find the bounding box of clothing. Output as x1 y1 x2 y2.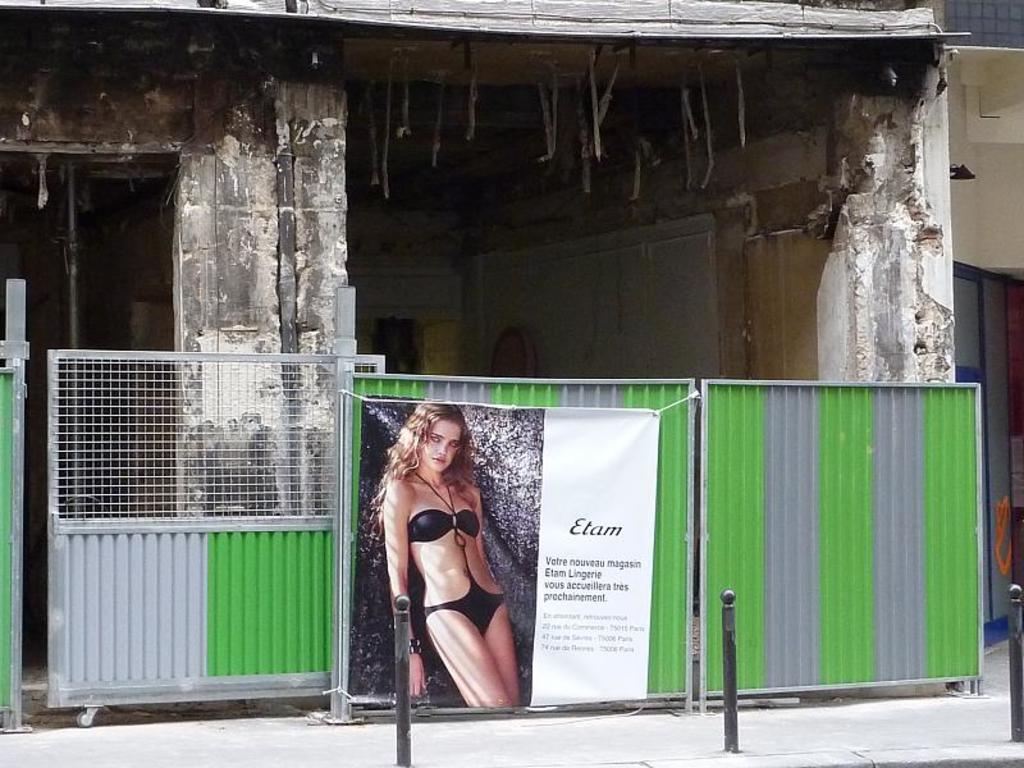
408 474 507 640.
